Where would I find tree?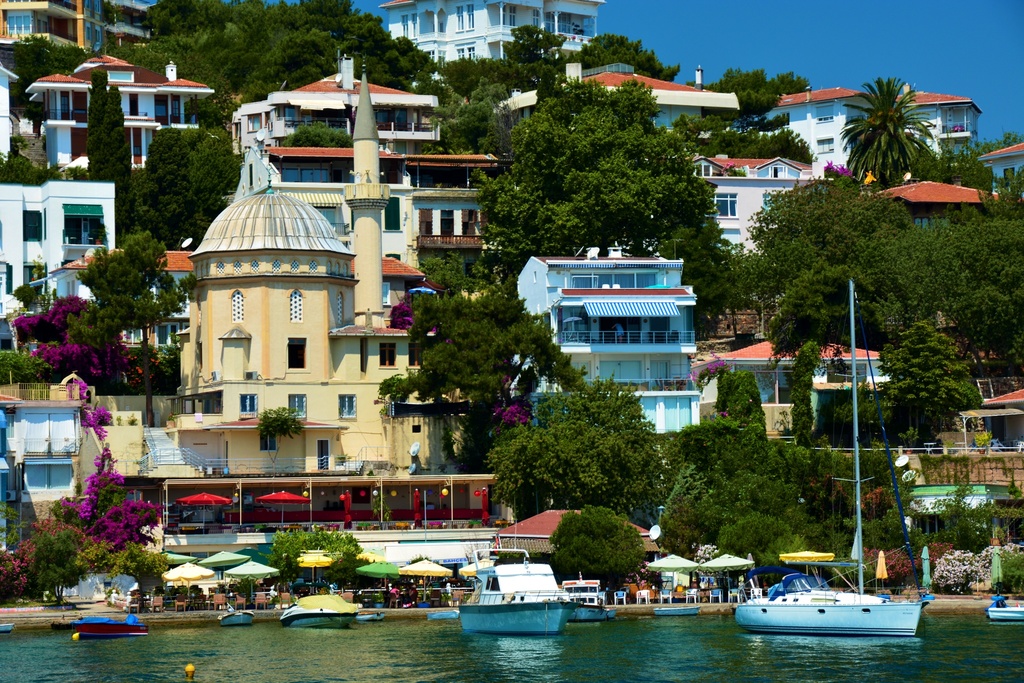
At rect(0, 372, 164, 547).
